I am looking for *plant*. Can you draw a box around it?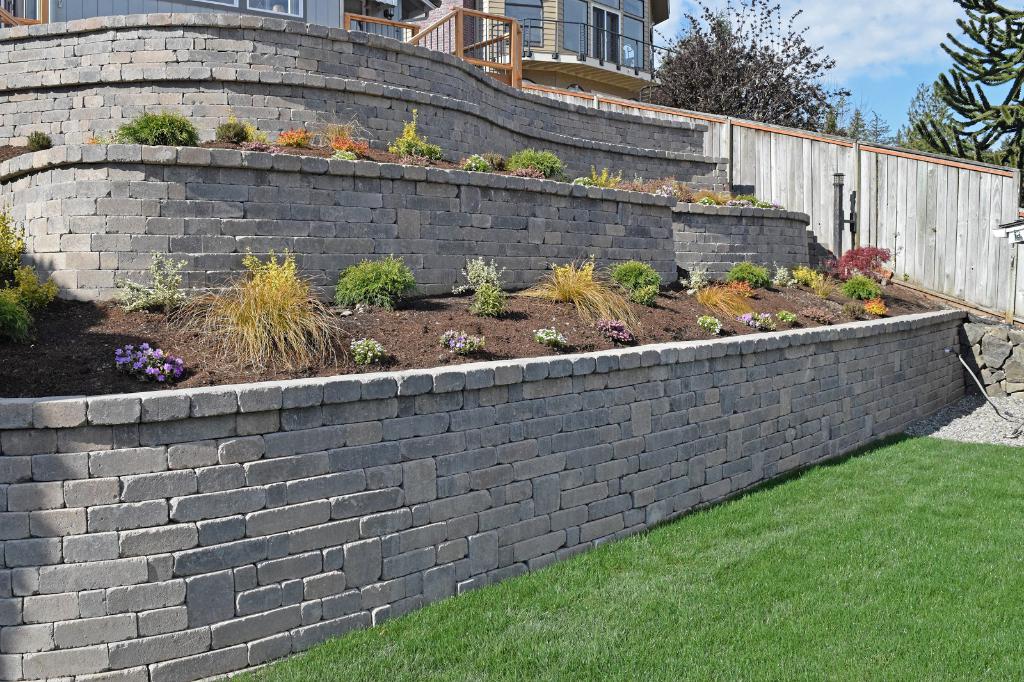
Sure, the bounding box is 783:308:803:326.
